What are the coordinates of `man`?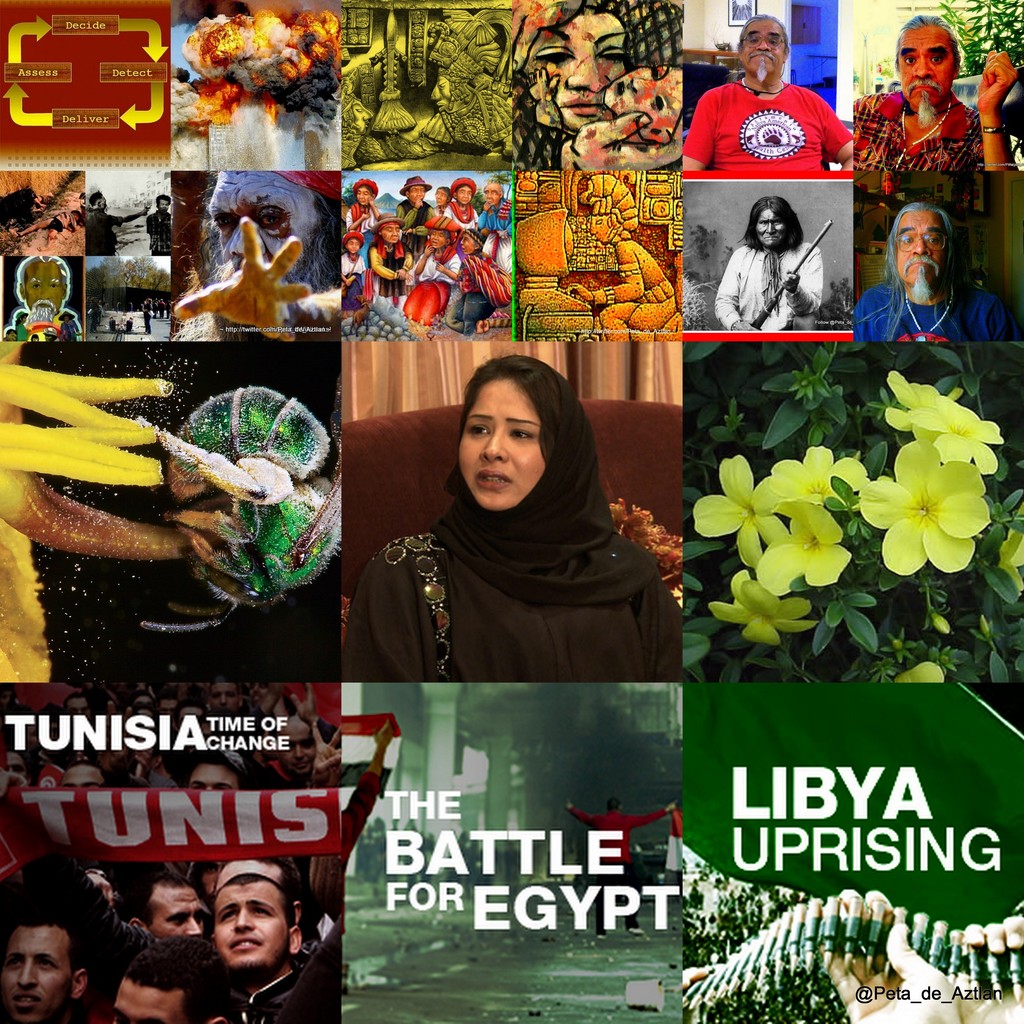
85,191,147,254.
